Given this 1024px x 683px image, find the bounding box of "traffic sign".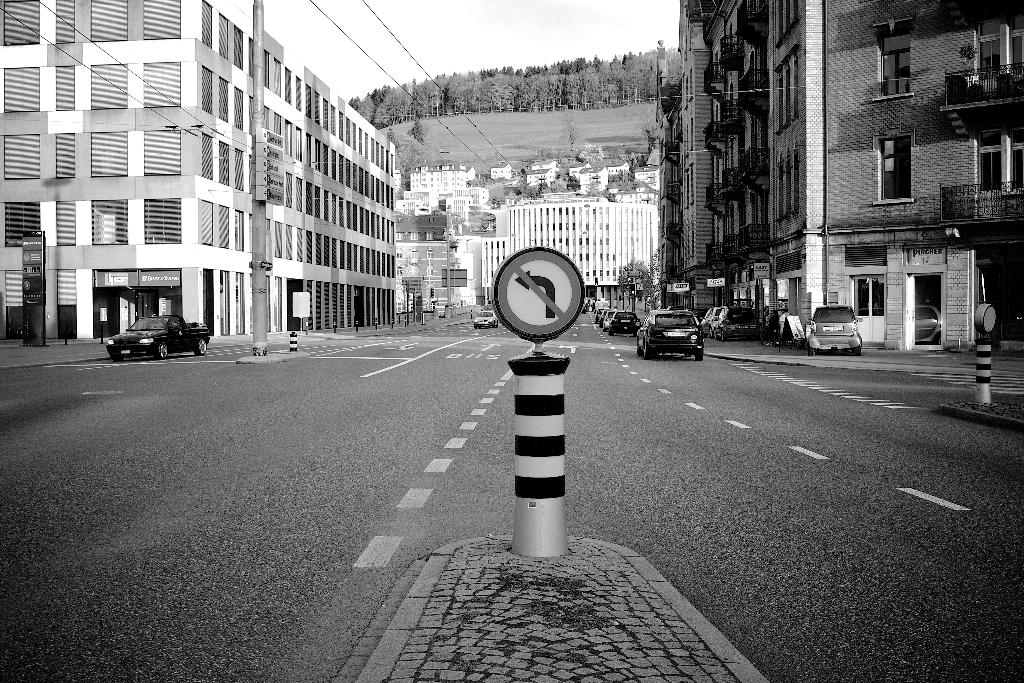
(left=488, top=245, right=587, bottom=340).
